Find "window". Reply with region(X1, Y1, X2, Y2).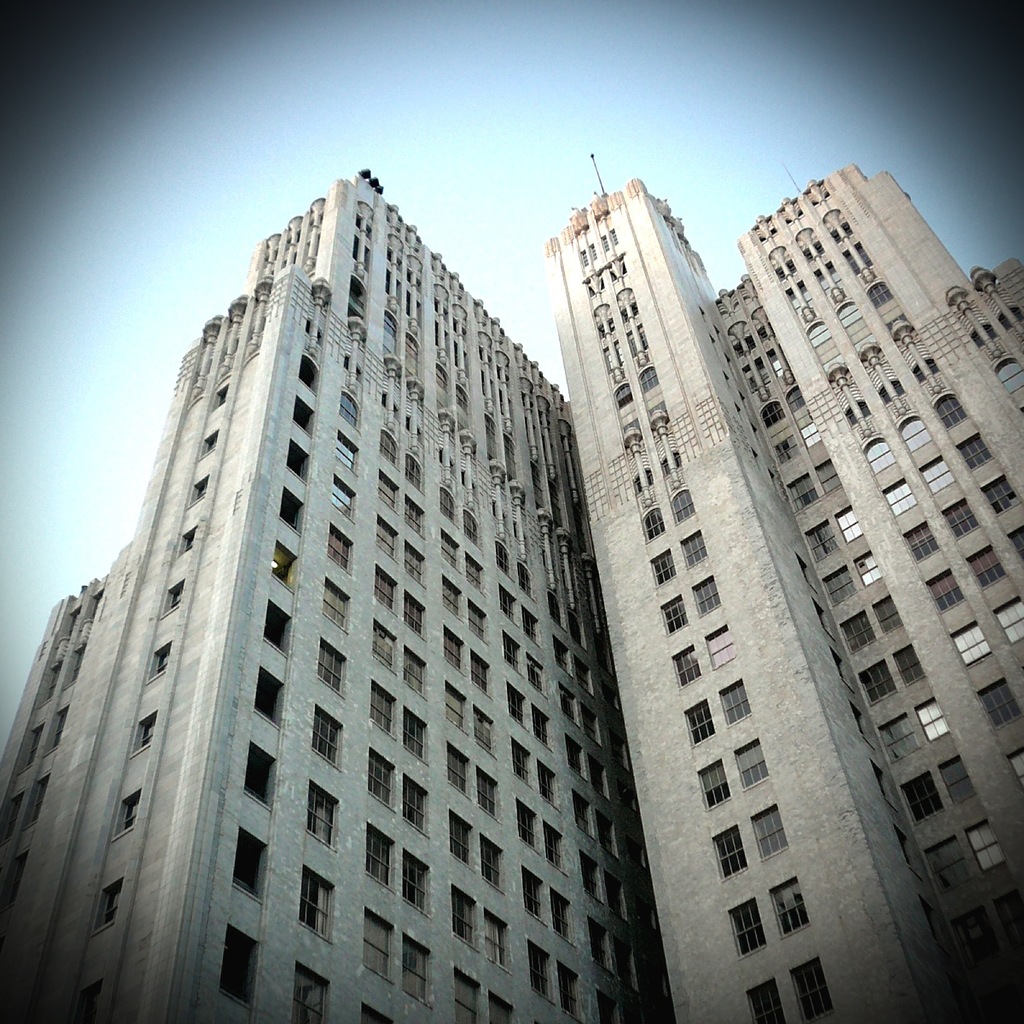
region(202, 431, 221, 454).
